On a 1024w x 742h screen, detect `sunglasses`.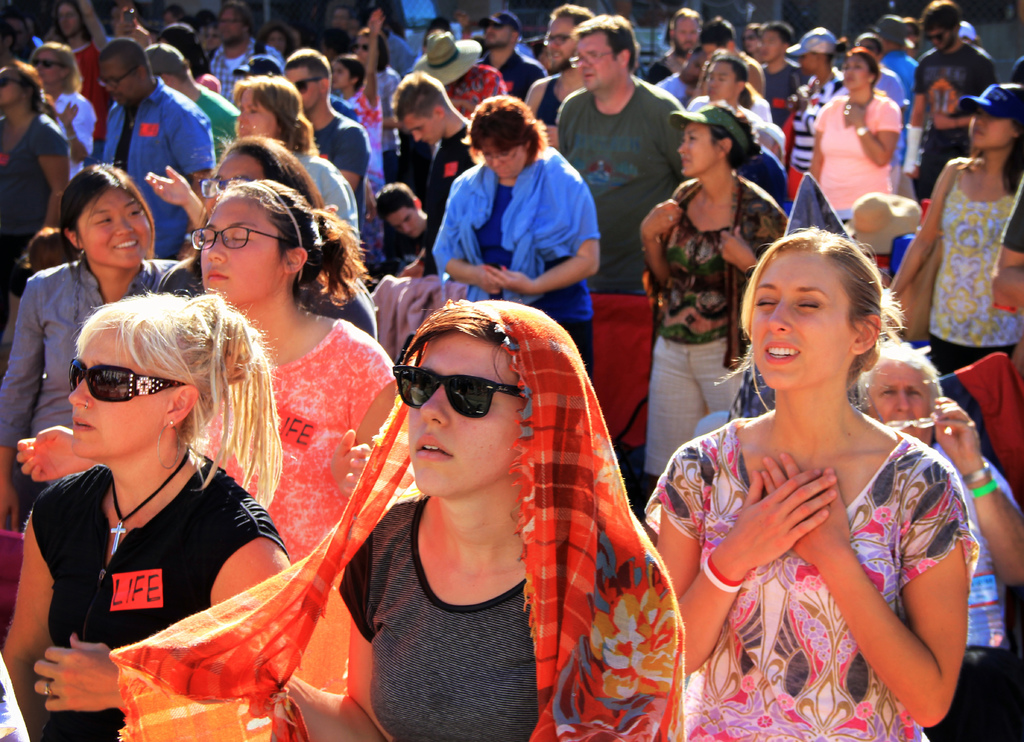
[391, 367, 522, 417].
